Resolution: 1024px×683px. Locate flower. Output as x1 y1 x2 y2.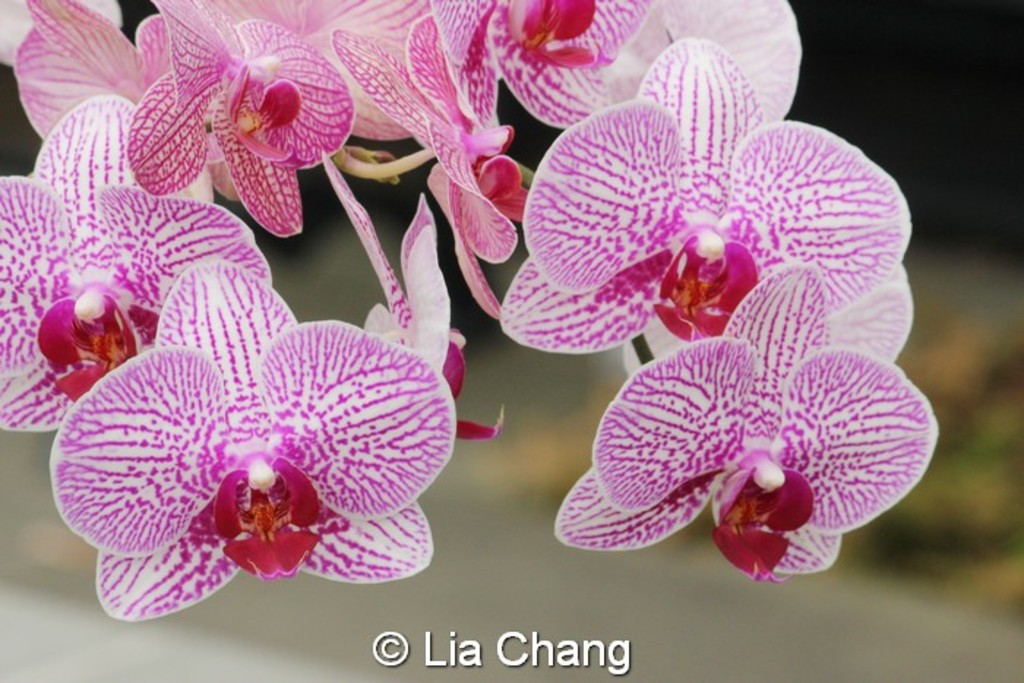
45 276 456 604.
